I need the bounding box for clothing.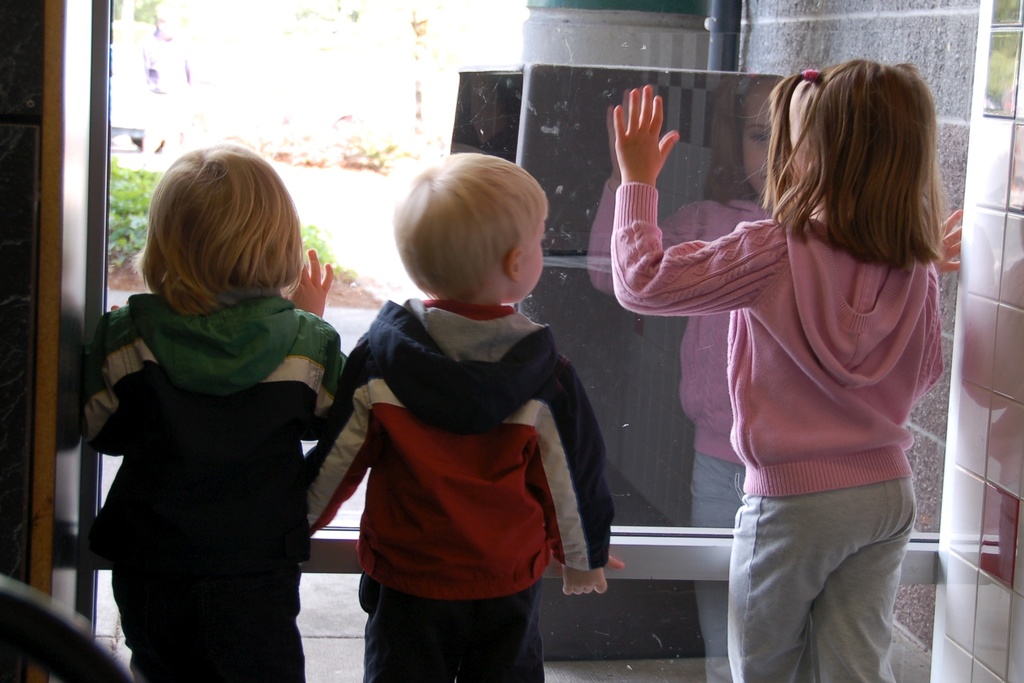
Here it is: detection(302, 294, 618, 682).
